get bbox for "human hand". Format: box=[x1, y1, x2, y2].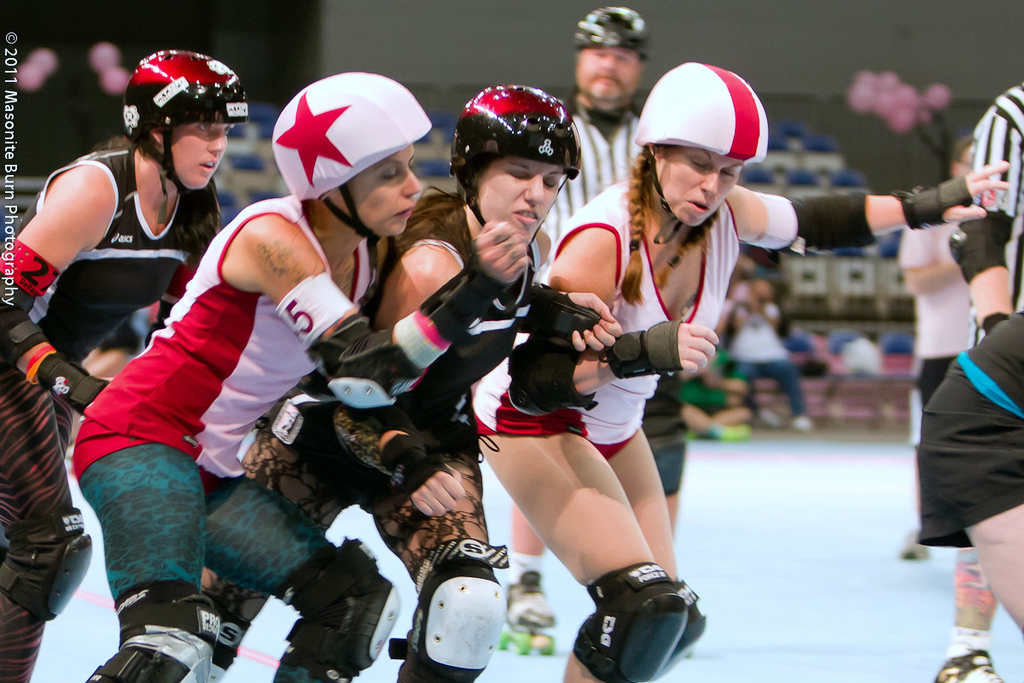
box=[643, 318, 720, 376].
